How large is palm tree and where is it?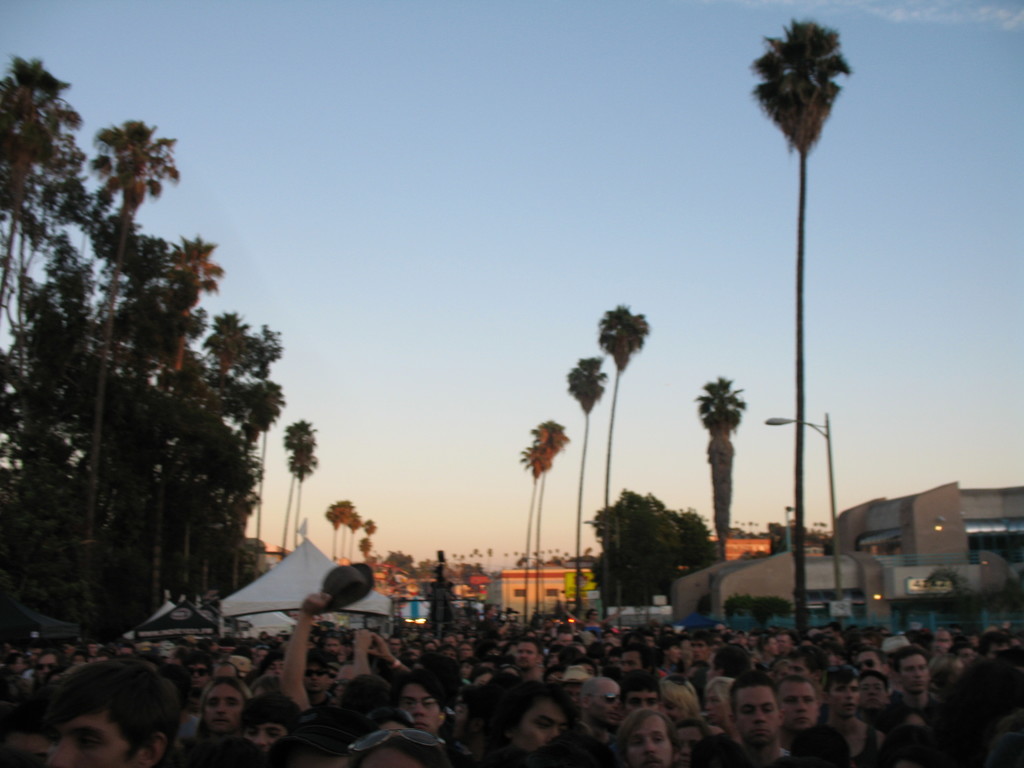
Bounding box: x1=744, y1=16, x2=856, y2=650.
